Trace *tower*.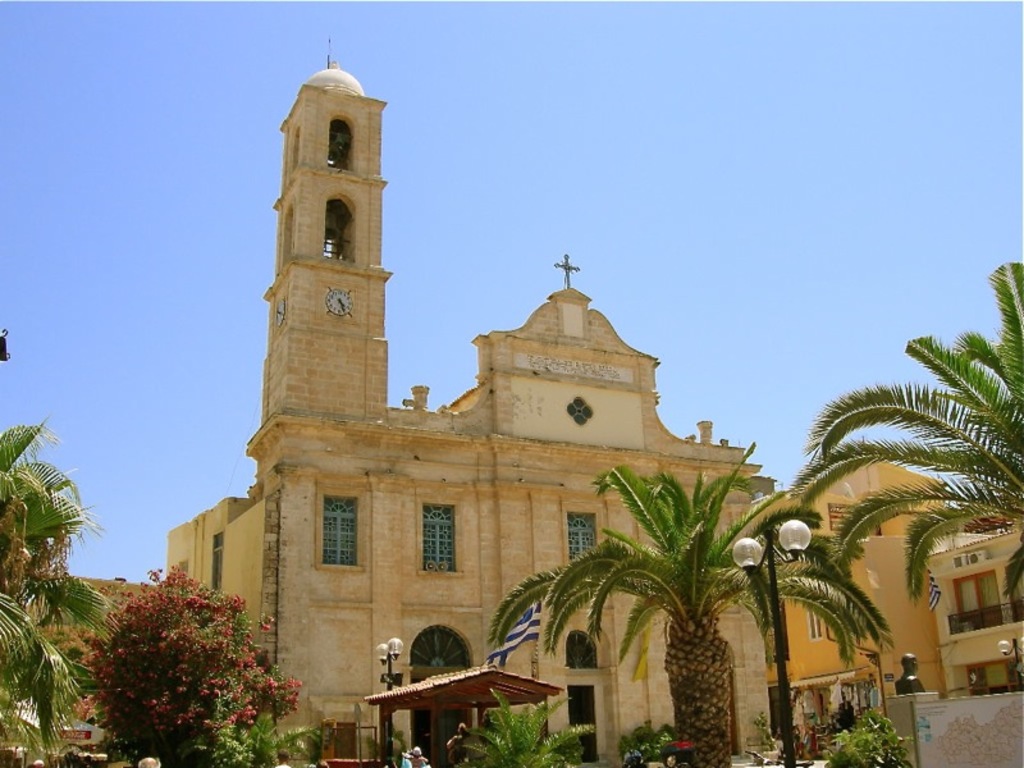
Traced to crop(264, 42, 392, 417).
